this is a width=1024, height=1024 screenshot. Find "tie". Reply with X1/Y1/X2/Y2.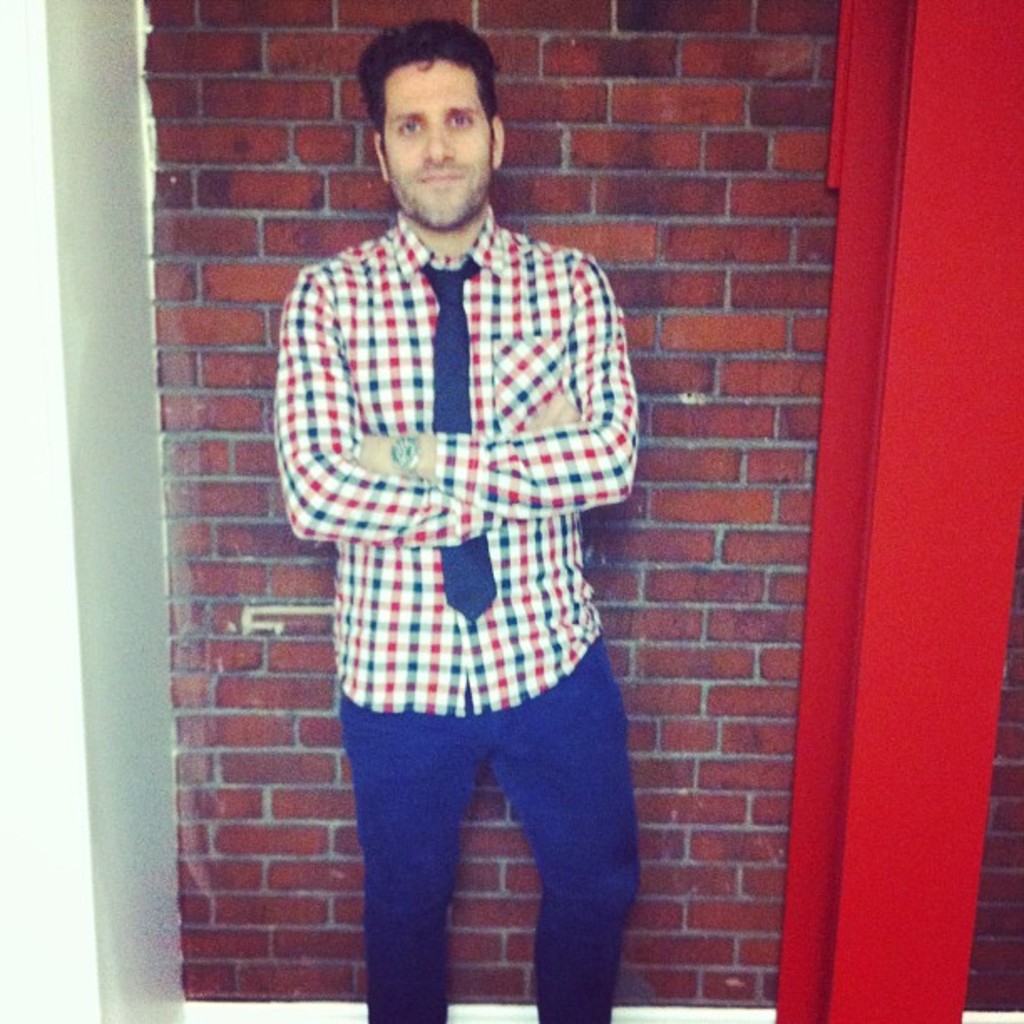
422/259/495/619.
